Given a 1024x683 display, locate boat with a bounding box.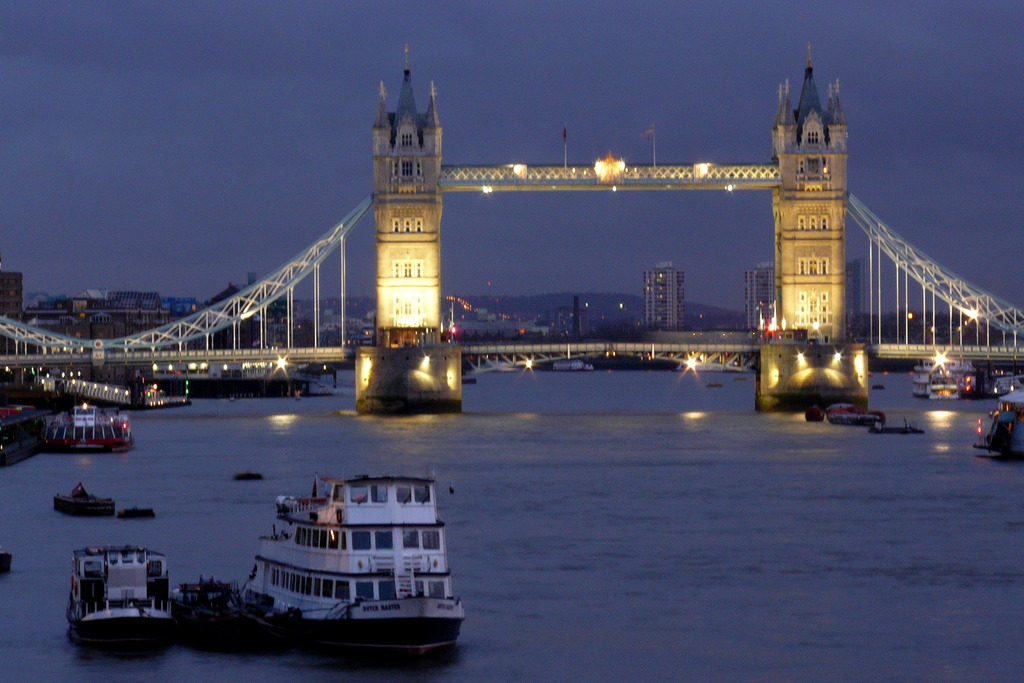
Located: left=976, top=375, right=1023, bottom=465.
